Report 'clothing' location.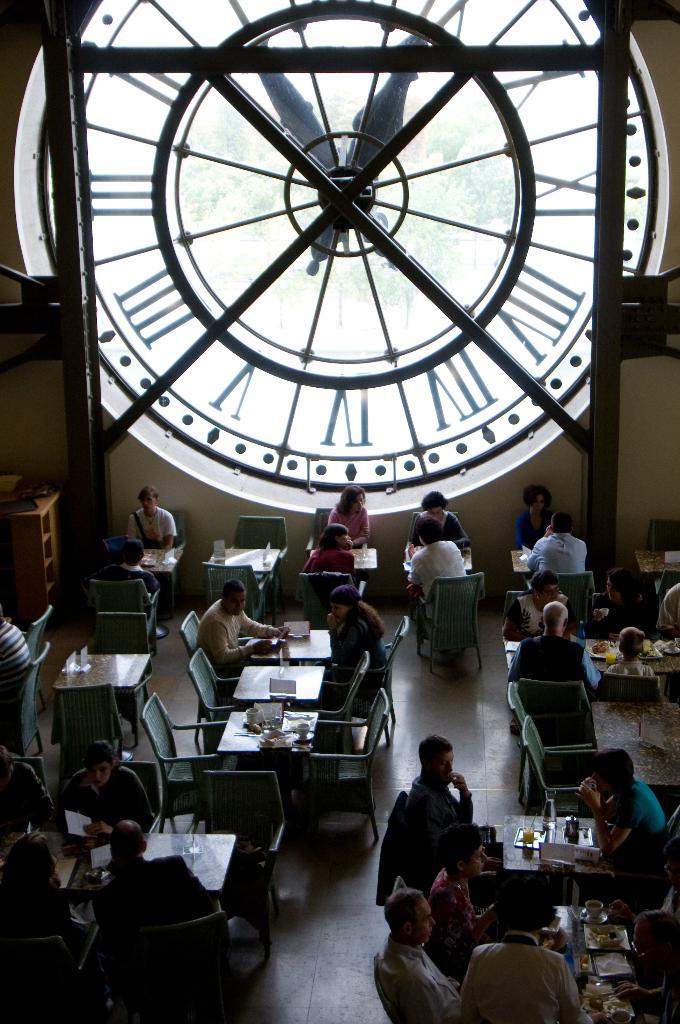
Report: {"left": 324, "top": 502, "right": 369, "bottom": 548}.
